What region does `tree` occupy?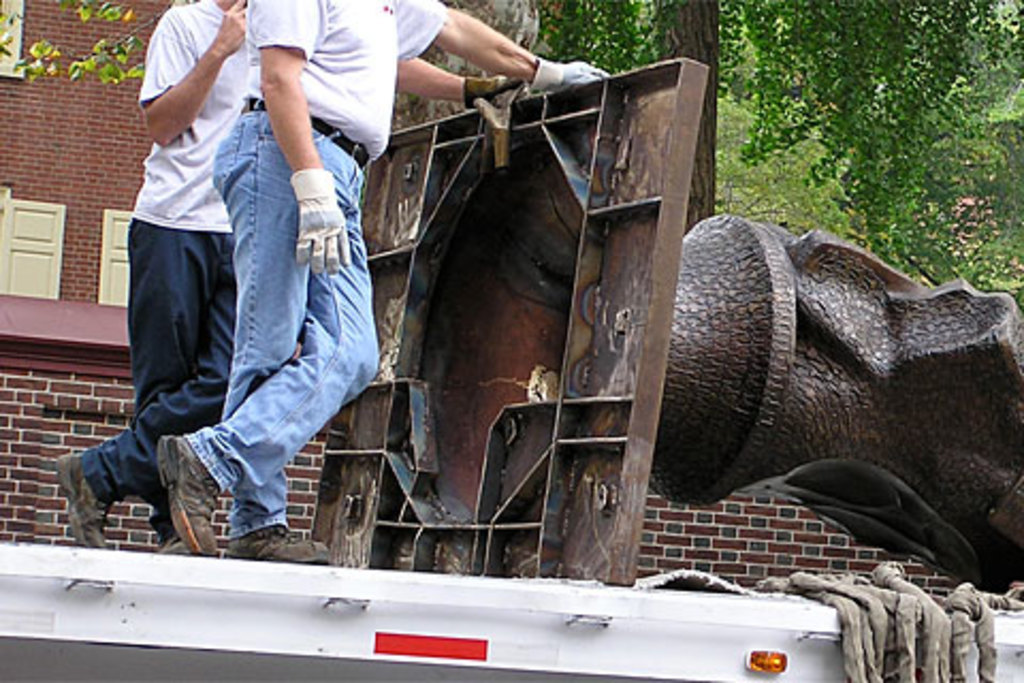
locate(13, 0, 151, 81).
